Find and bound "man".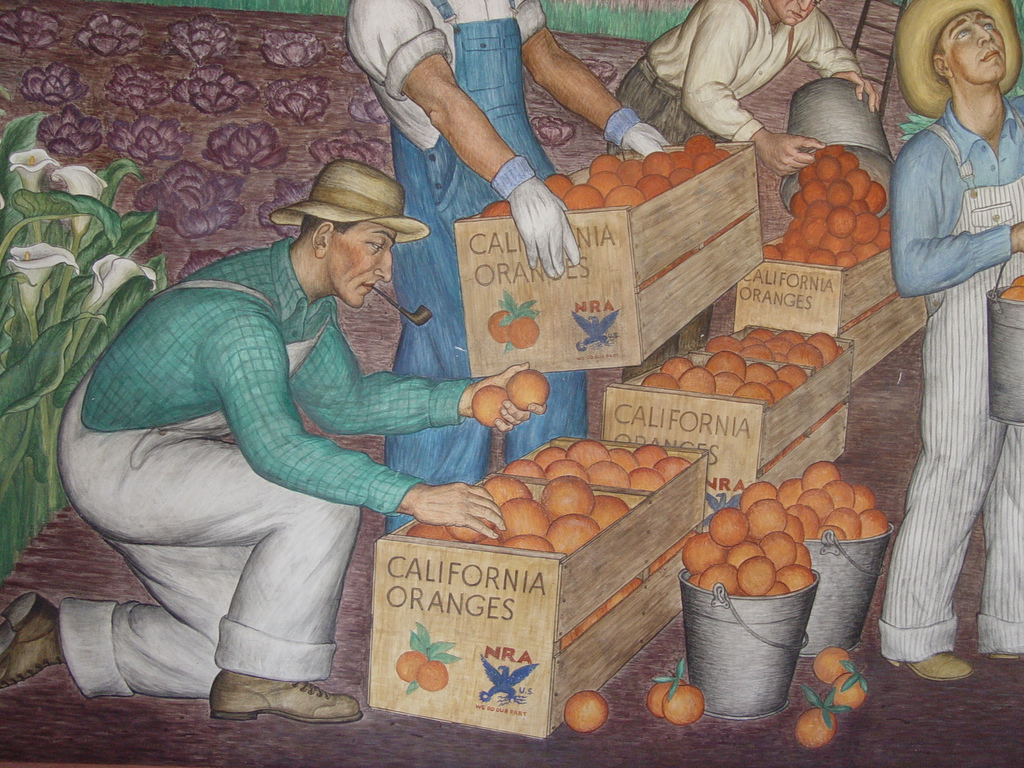
Bound: crop(877, 0, 1023, 688).
